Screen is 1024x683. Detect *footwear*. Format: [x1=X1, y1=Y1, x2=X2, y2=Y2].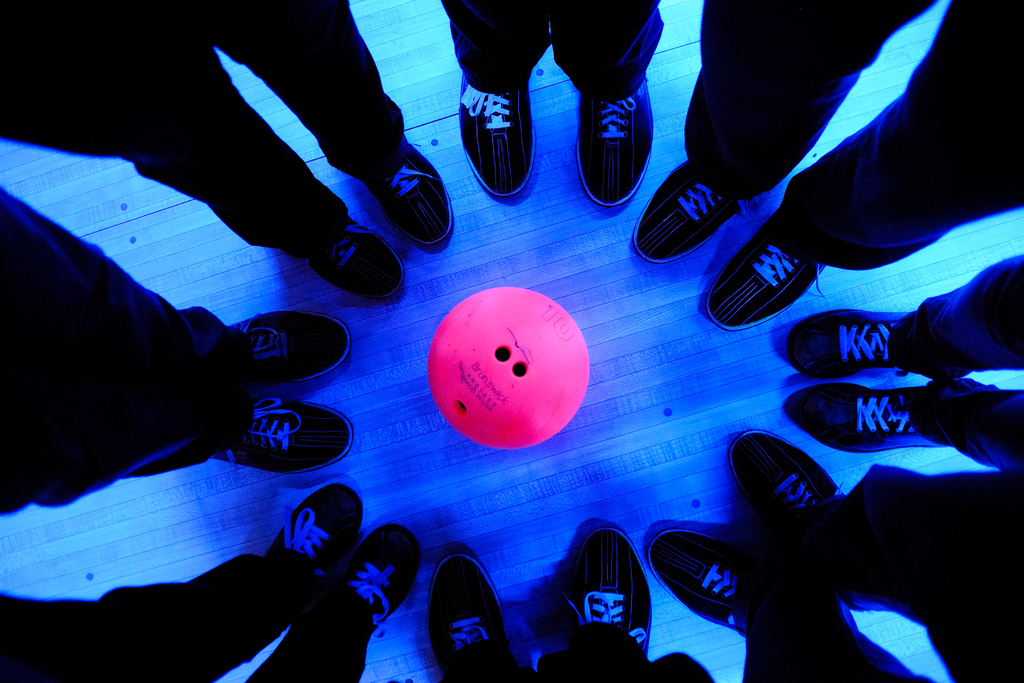
[x1=704, y1=215, x2=831, y2=334].
